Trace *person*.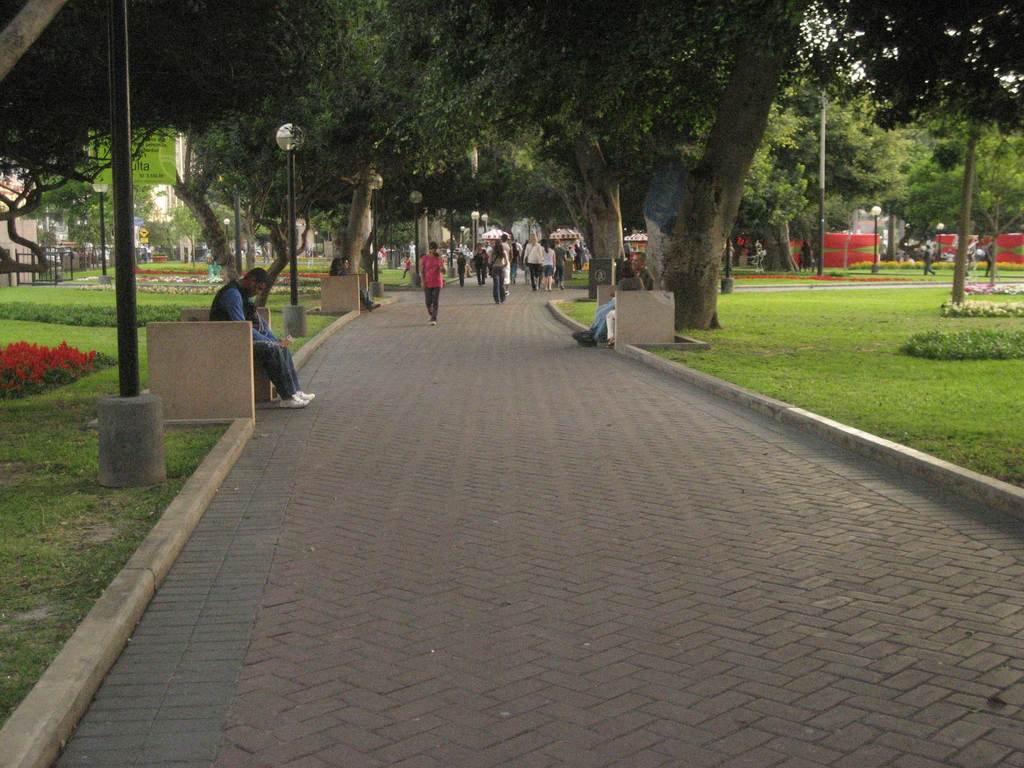
Traced to [left=526, top=231, right=543, bottom=291].
